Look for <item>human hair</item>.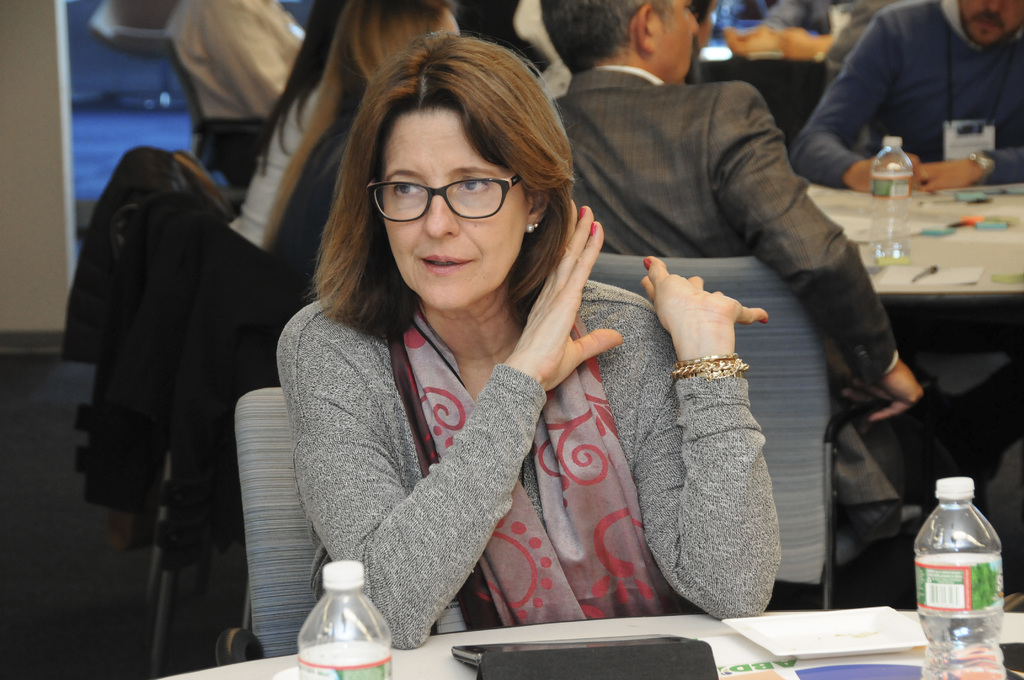
Found: (left=545, top=0, right=678, bottom=74).
